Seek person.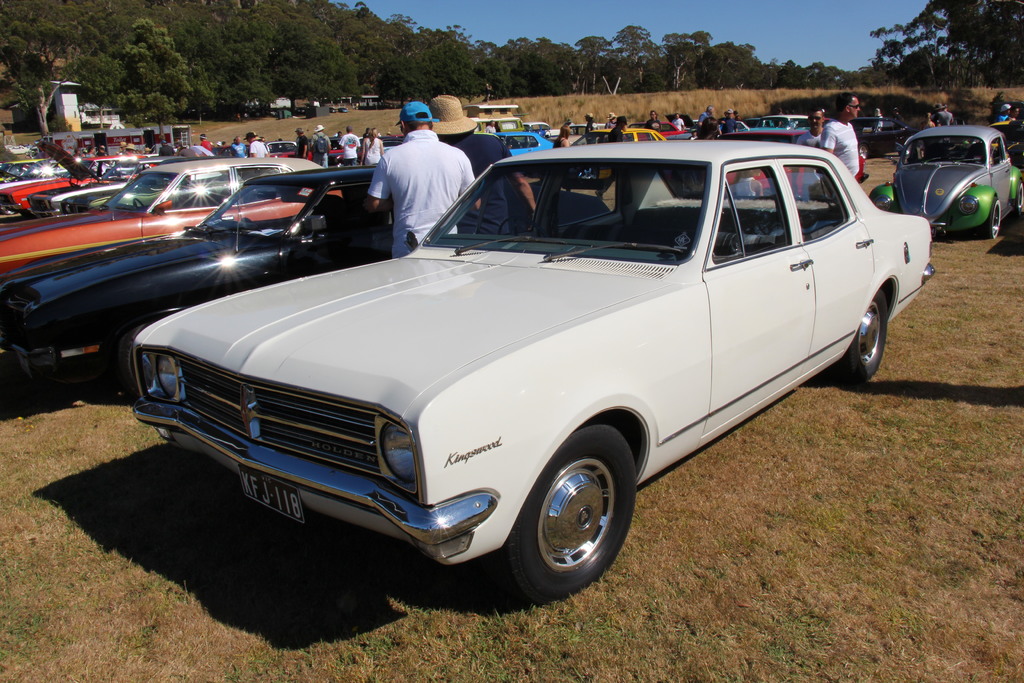
[left=801, top=104, right=826, bottom=147].
